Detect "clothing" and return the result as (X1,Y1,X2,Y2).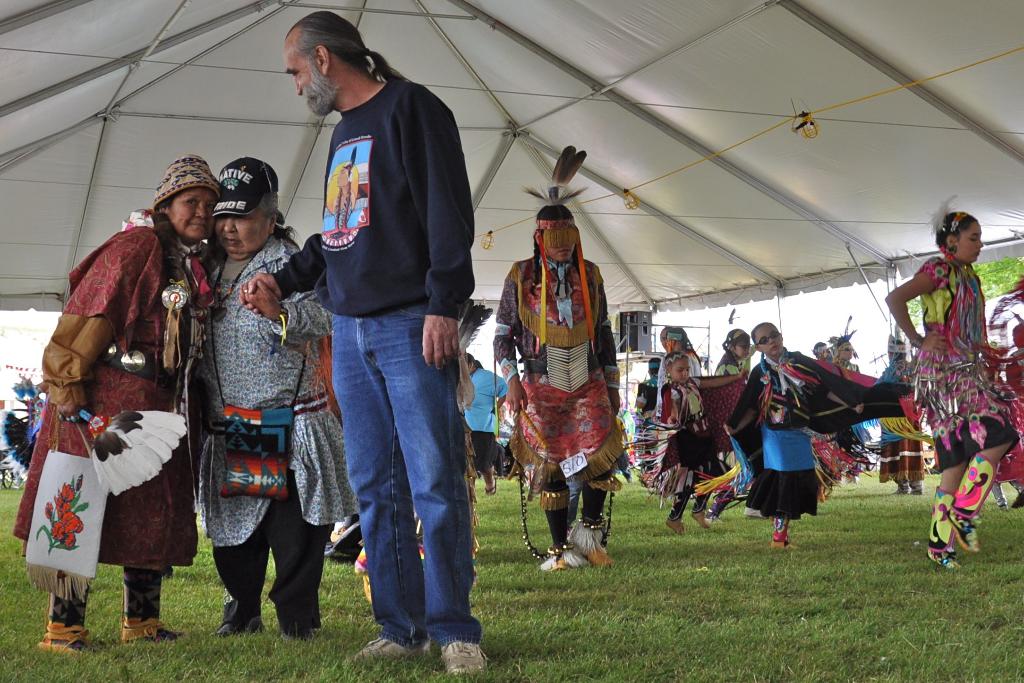
(708,352,740,378).
